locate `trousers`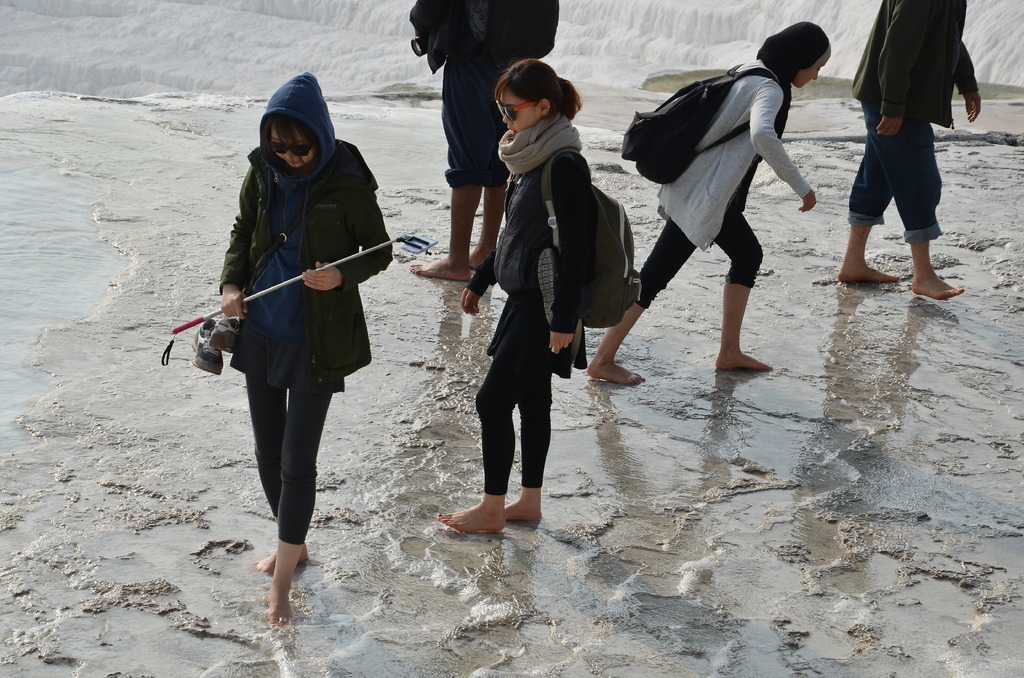
[left=845, top=104, right=945, bottom=247]
